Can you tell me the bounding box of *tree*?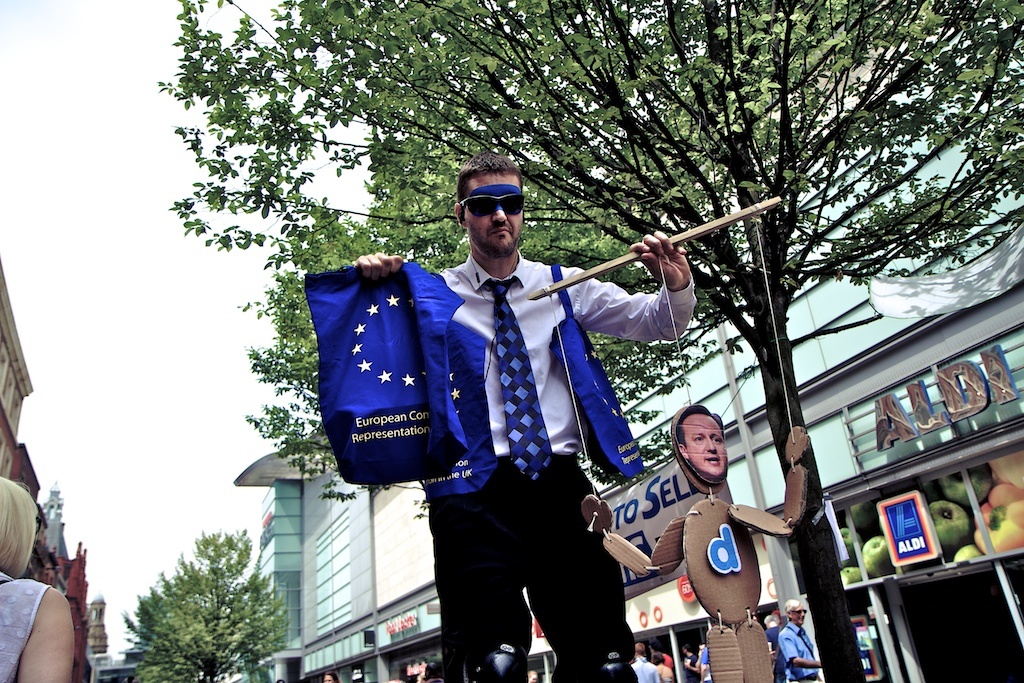
detection(172, 0, 1023, 682).
